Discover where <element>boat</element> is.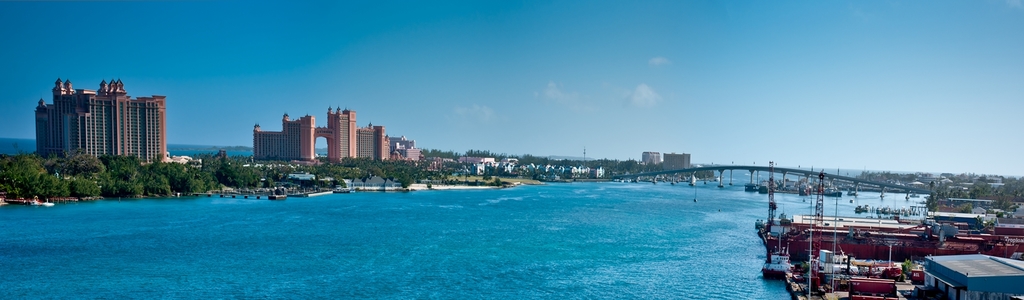
Discovered at 877,209,883,214.
